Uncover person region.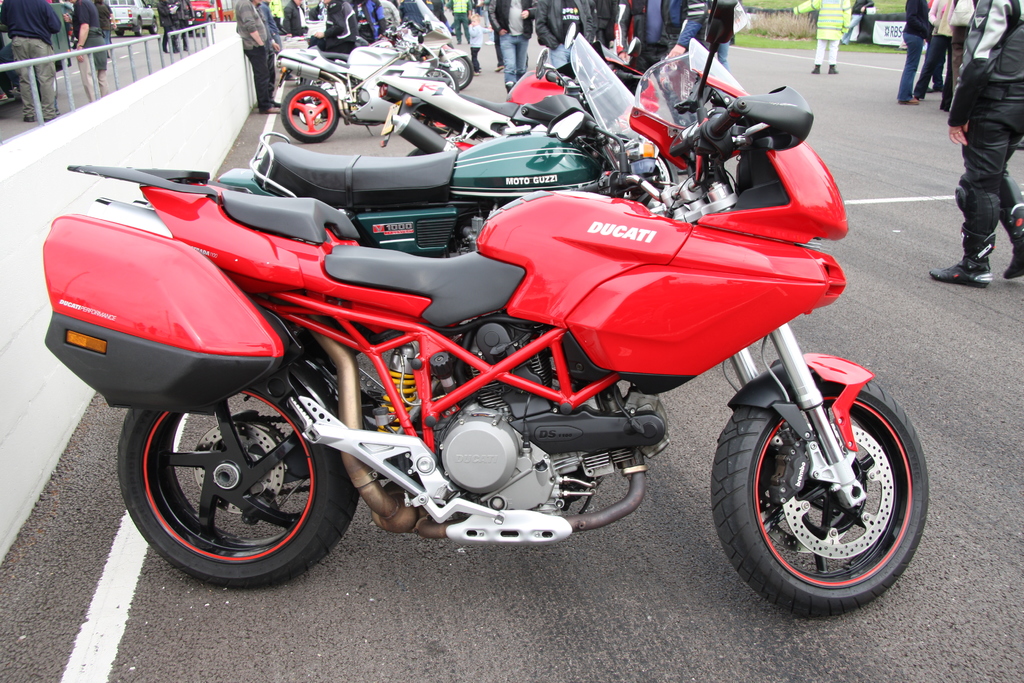
Uncovered: left=947, top=25, right=1023, bottom=293.
